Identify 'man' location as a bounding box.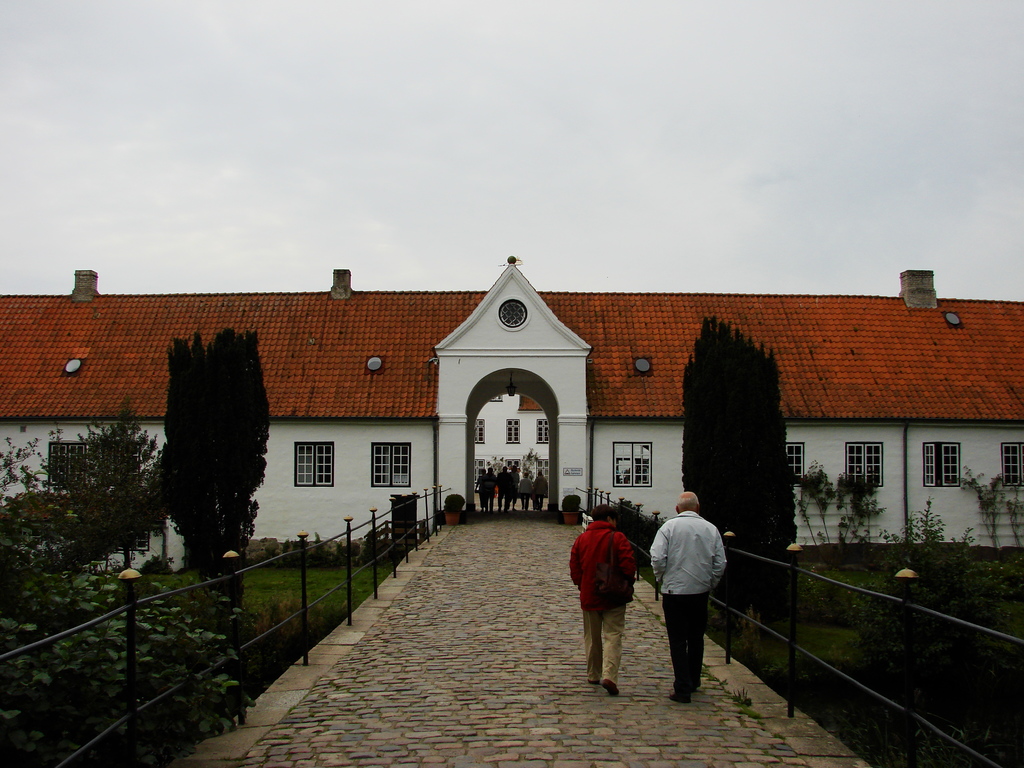
region(567, 503, 637, 695).
